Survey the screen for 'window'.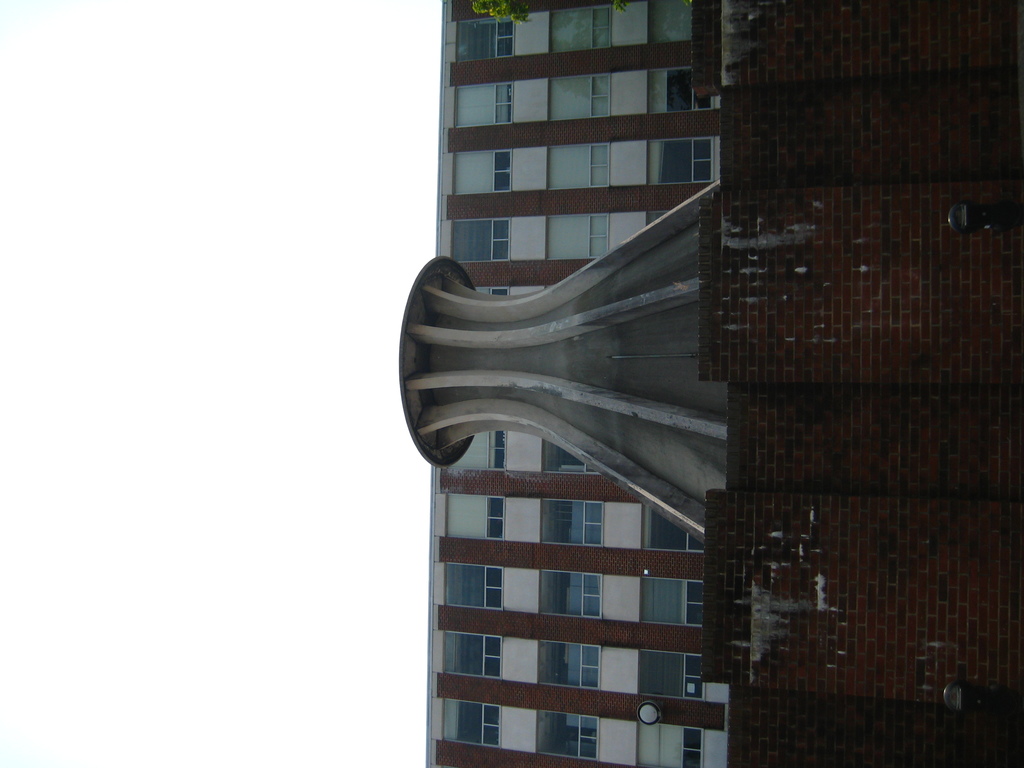
Survey found: {"x1": 455, "y1": 10, "x2": 516, "y2": 67}.
